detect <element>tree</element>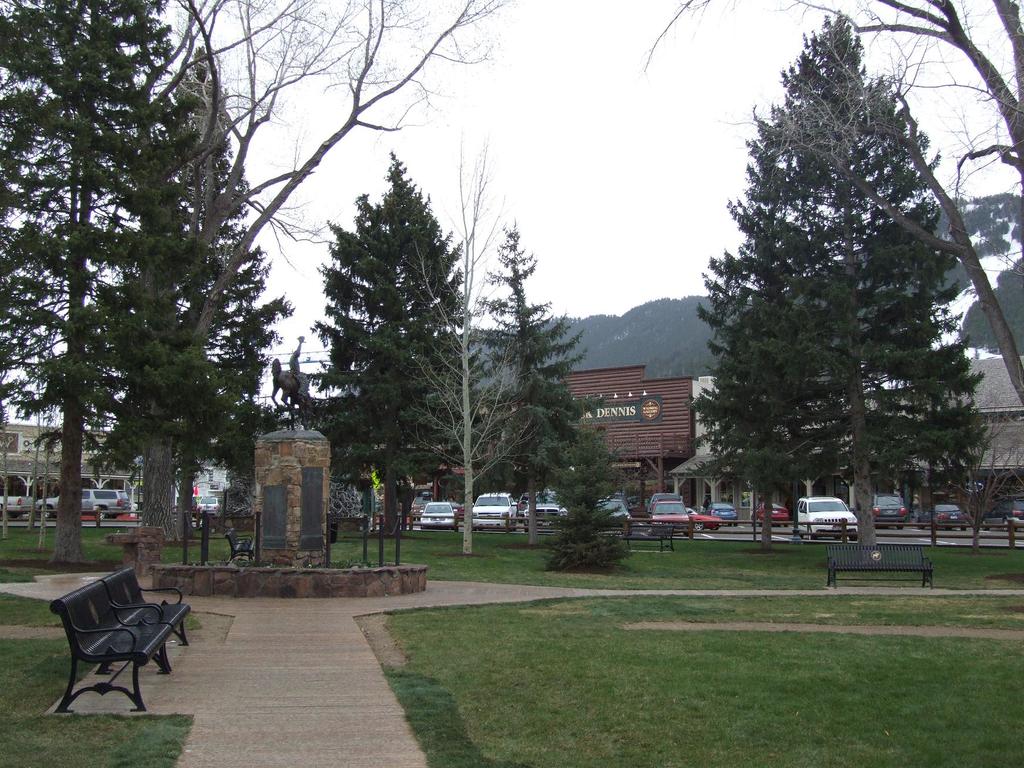
x1=469 y1=220 x2=595 y2=538
